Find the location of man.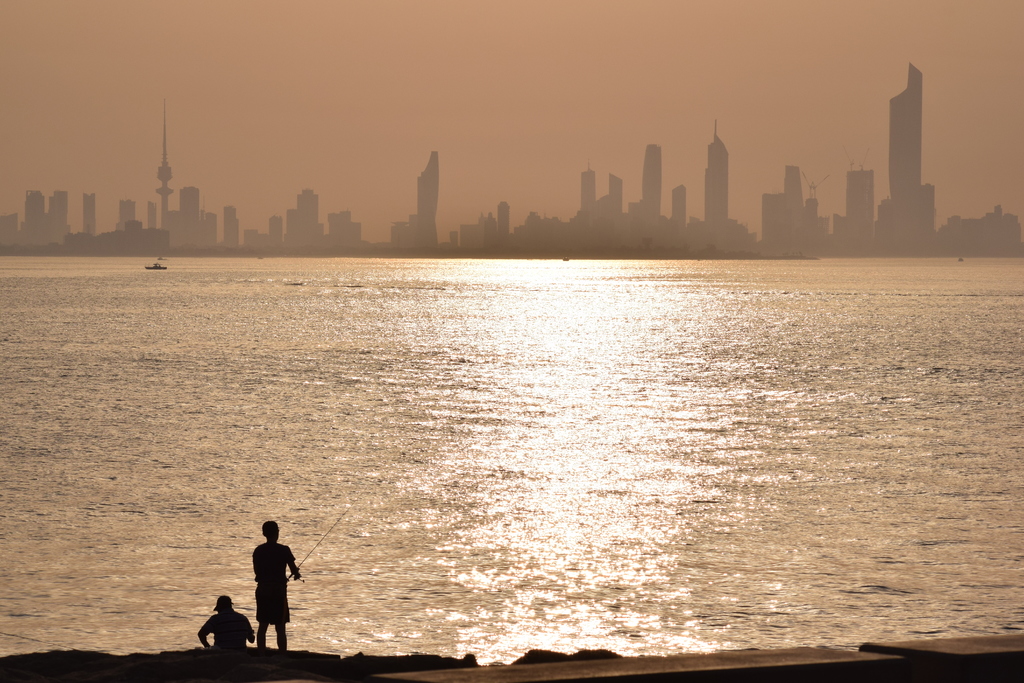
Location: rect(252, 520, 303, 650).
